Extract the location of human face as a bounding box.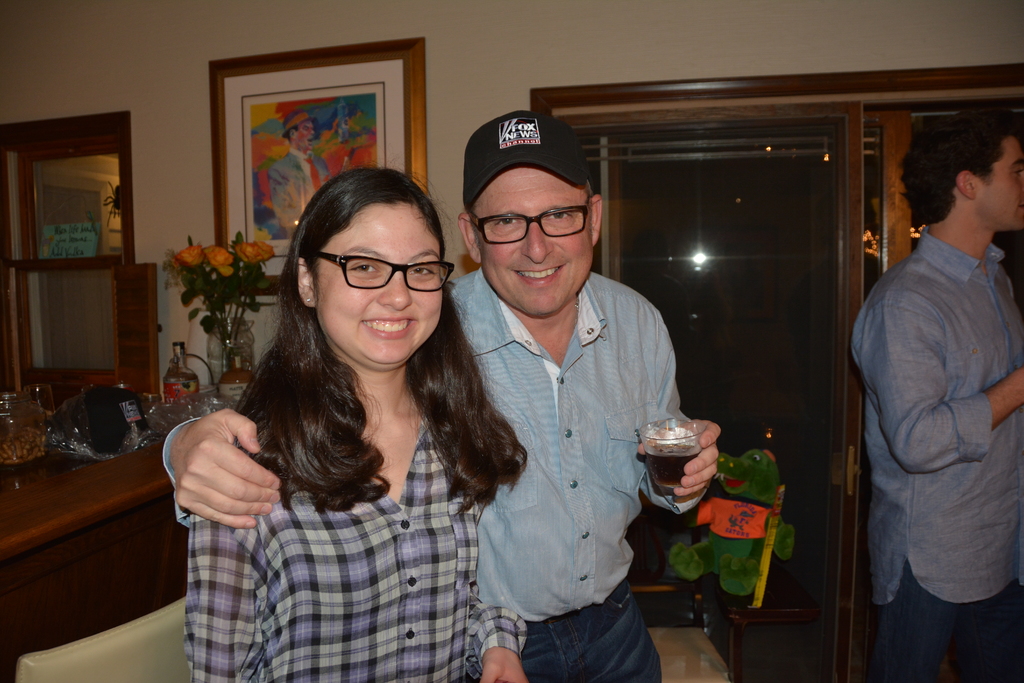
324 214 438 368.
